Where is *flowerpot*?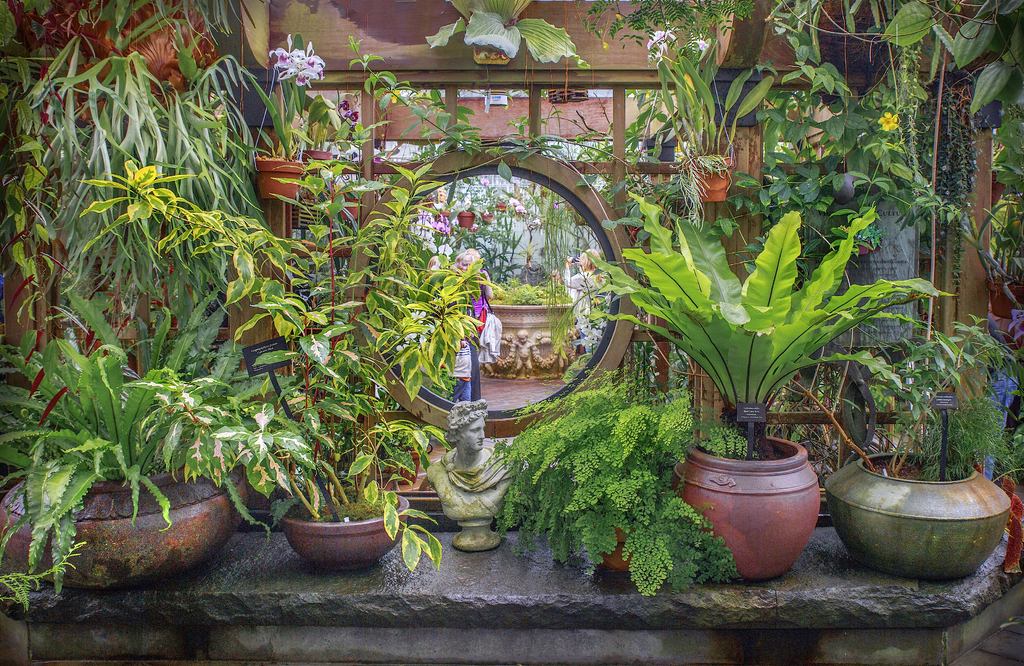
select_region(257, 154, 305, 206).
